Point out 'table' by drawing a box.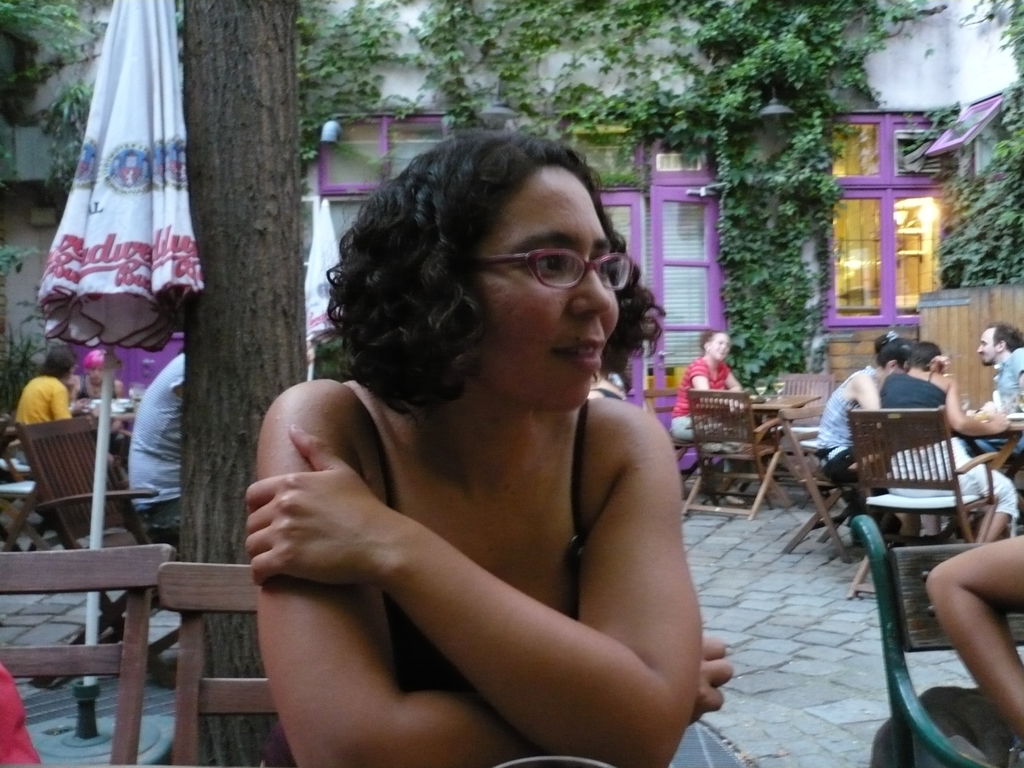
bbox(692, 392, 825, 504).
